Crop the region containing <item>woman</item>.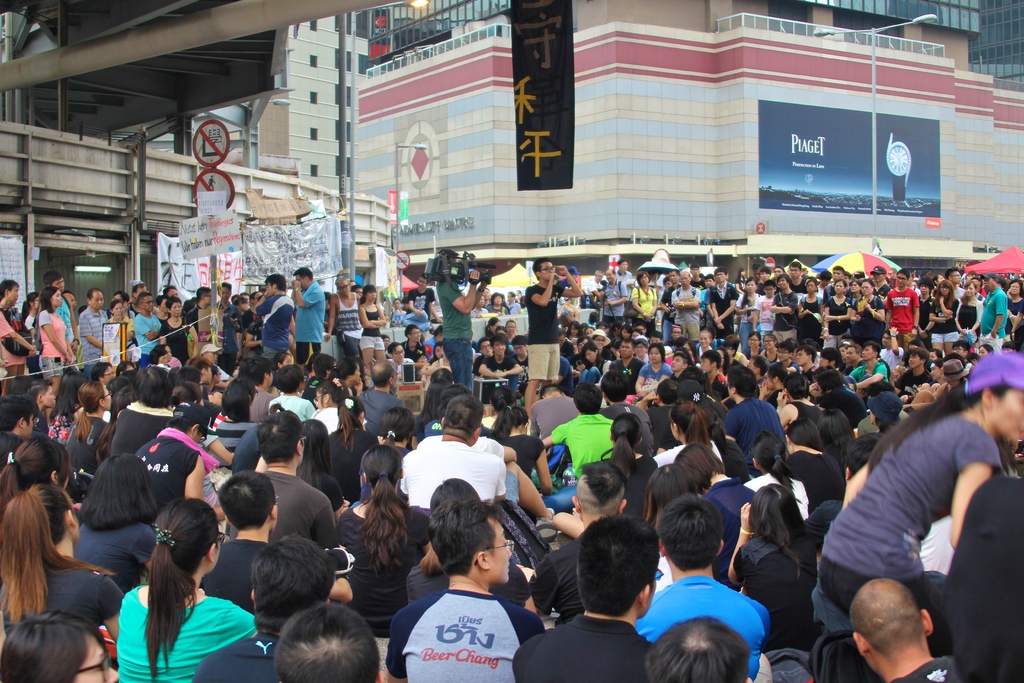
Crop region: {"left": 851, "top": 276, "right": 884, "bottom": 349}.
